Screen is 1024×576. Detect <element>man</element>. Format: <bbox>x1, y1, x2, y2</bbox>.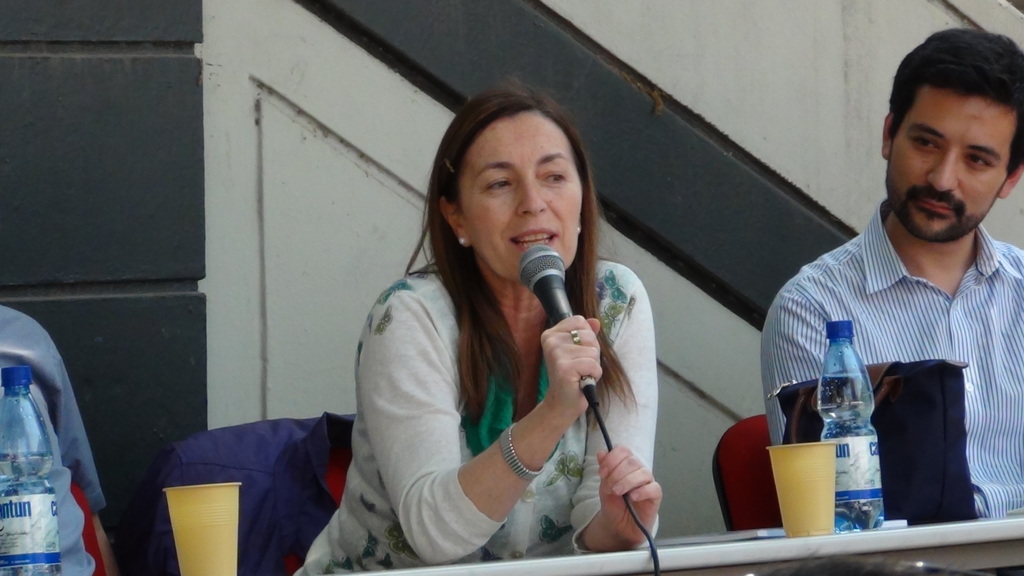
<bbox>780, 38, 1023, 527</bbox>.
